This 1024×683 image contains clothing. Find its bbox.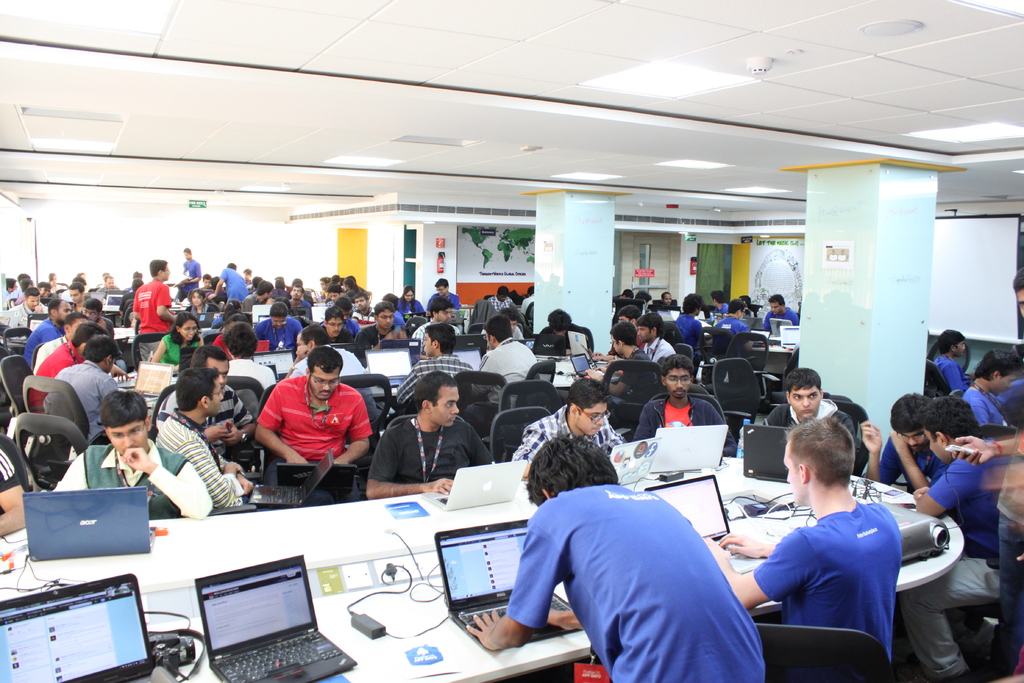
92 313 112 335.
